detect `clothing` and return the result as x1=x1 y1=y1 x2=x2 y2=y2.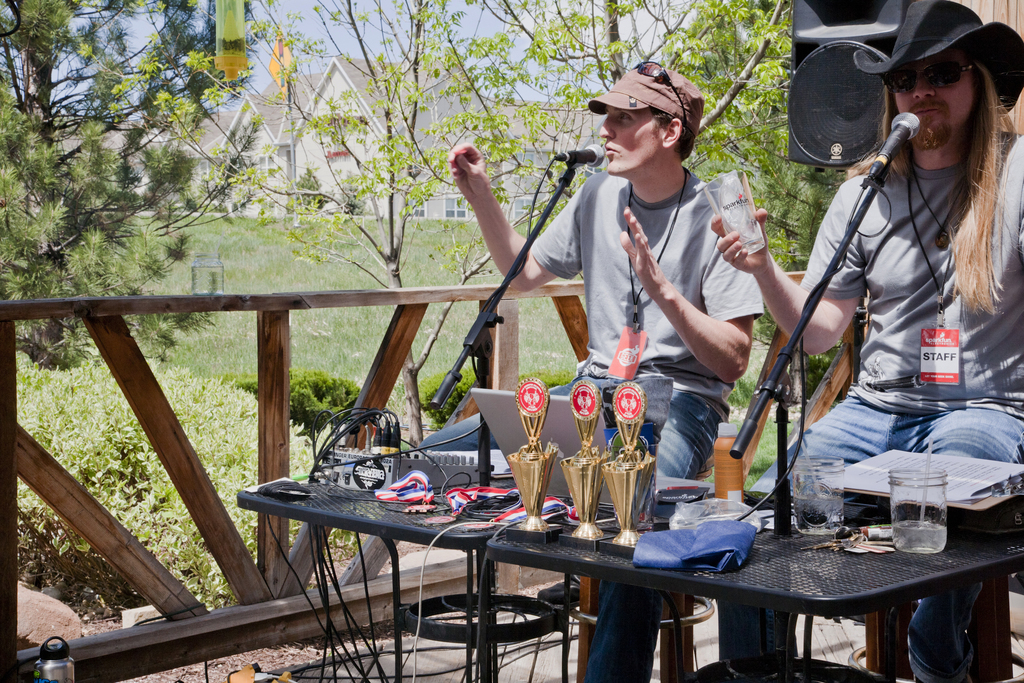
x1=785 y1=92 x2=1009 y2=532.
